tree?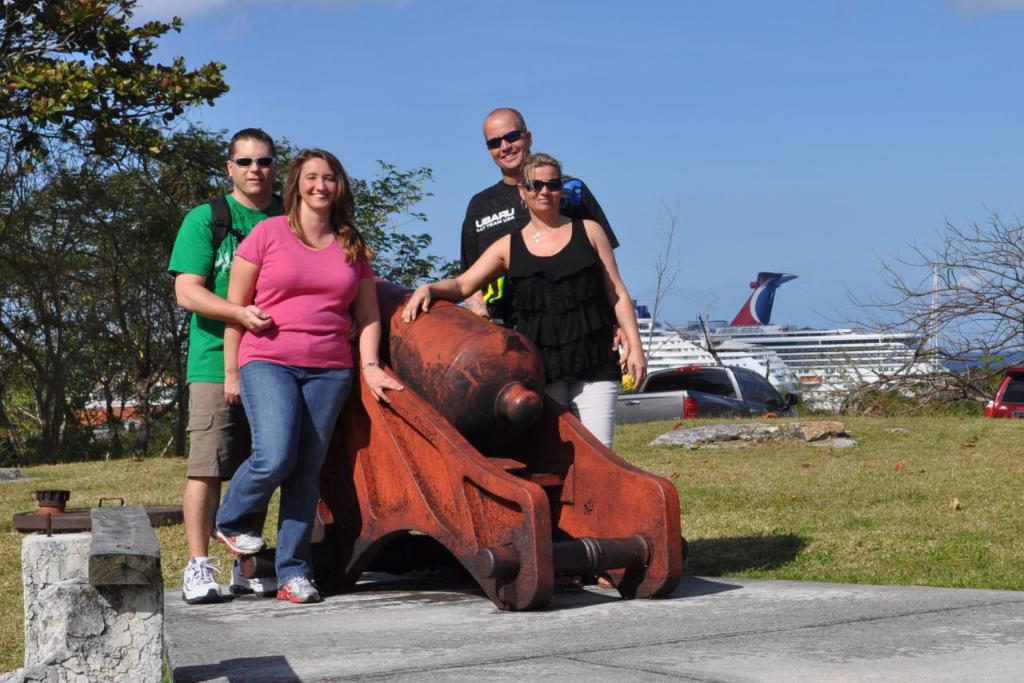
rect(0, 120, 434, 456)
